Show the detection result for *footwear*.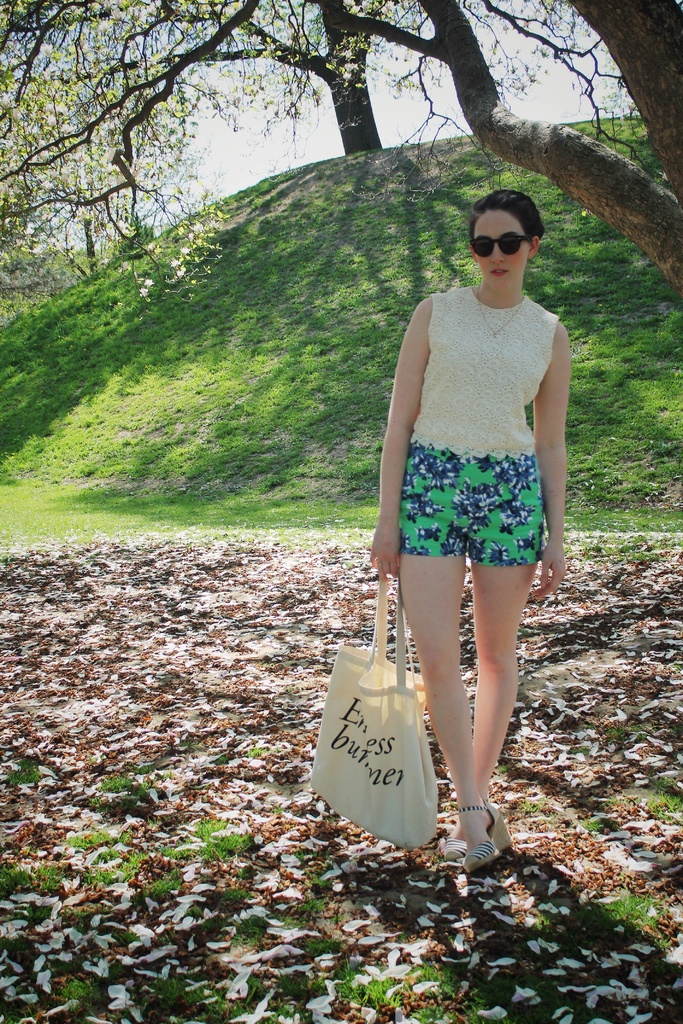
x1=462 y1=802 x2=520 y2=867.
